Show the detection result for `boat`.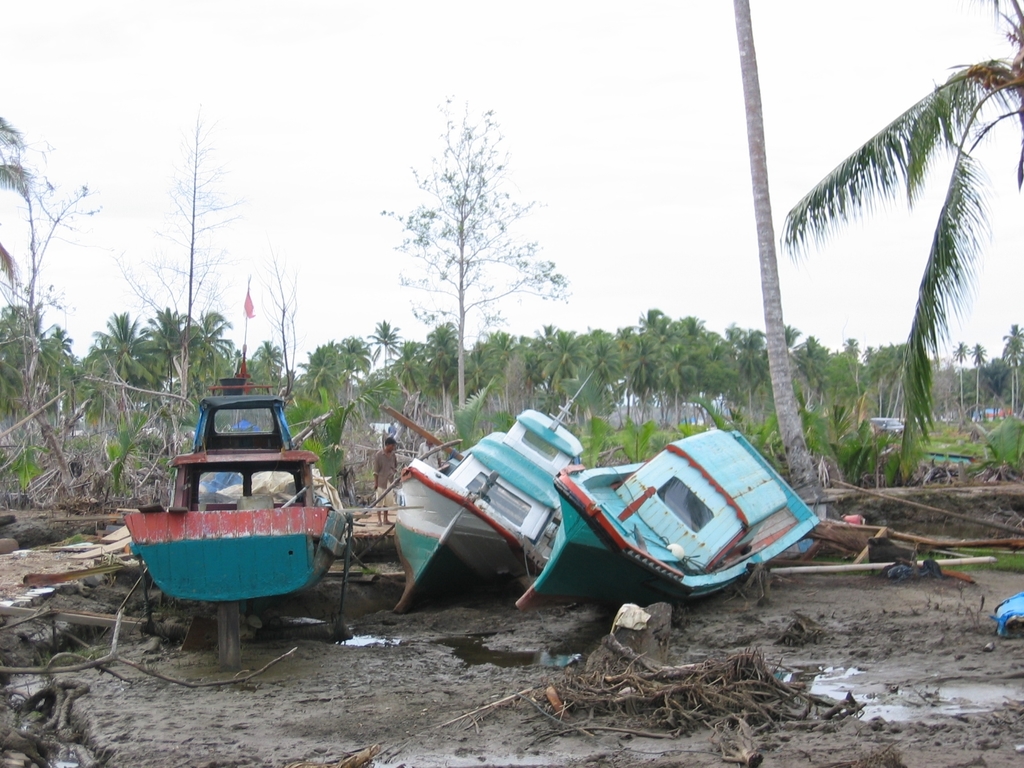
pyautogui.locateOnScreen(392, 375, 593, 616).
